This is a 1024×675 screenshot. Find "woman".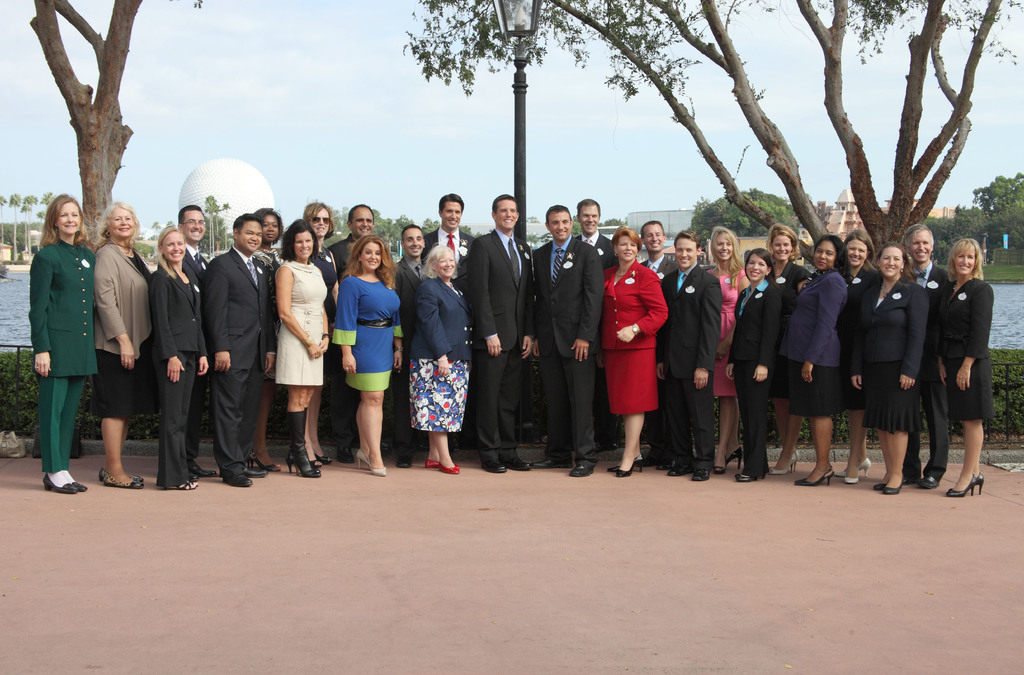
Bounding box: 22,191,99,494.
